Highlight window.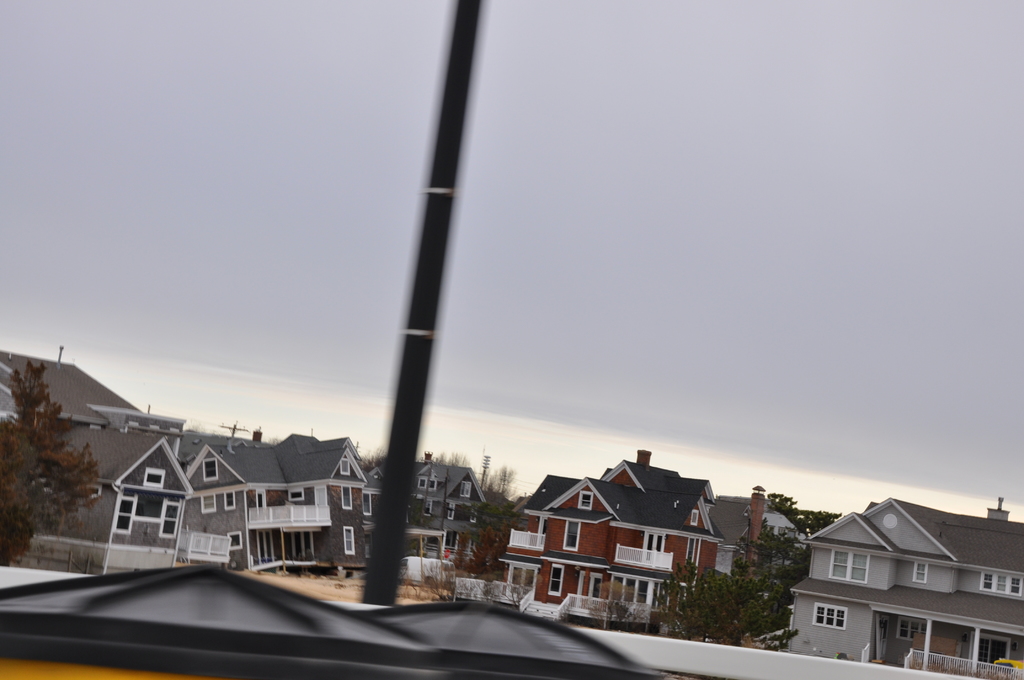
Highlighted region: rect(206, 458, 216, 482).
